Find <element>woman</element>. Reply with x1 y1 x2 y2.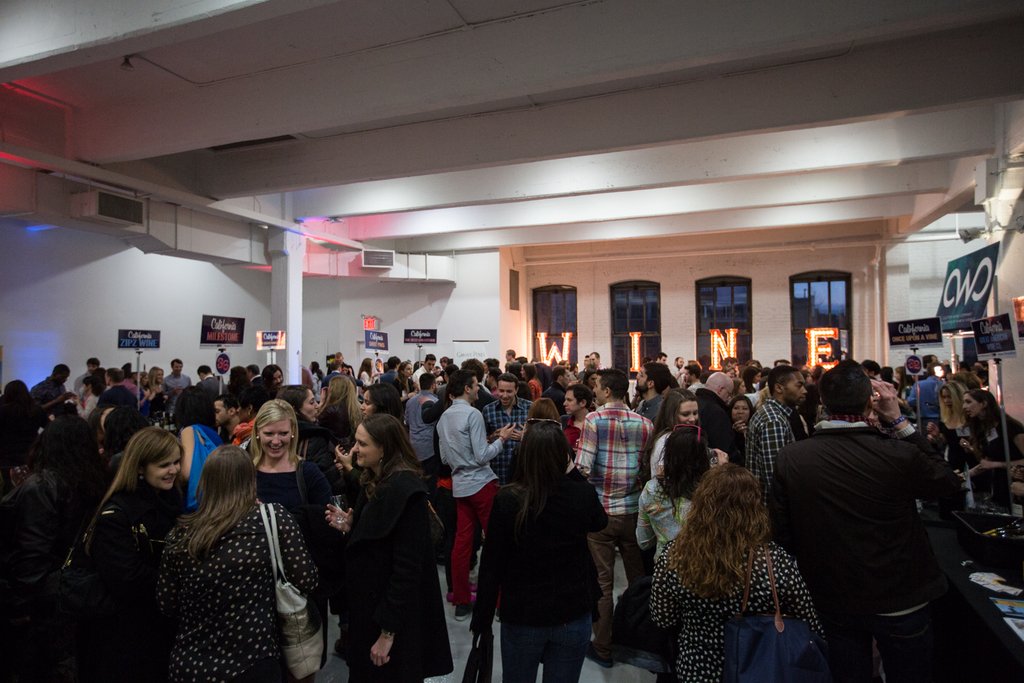
320 373 357 462.
